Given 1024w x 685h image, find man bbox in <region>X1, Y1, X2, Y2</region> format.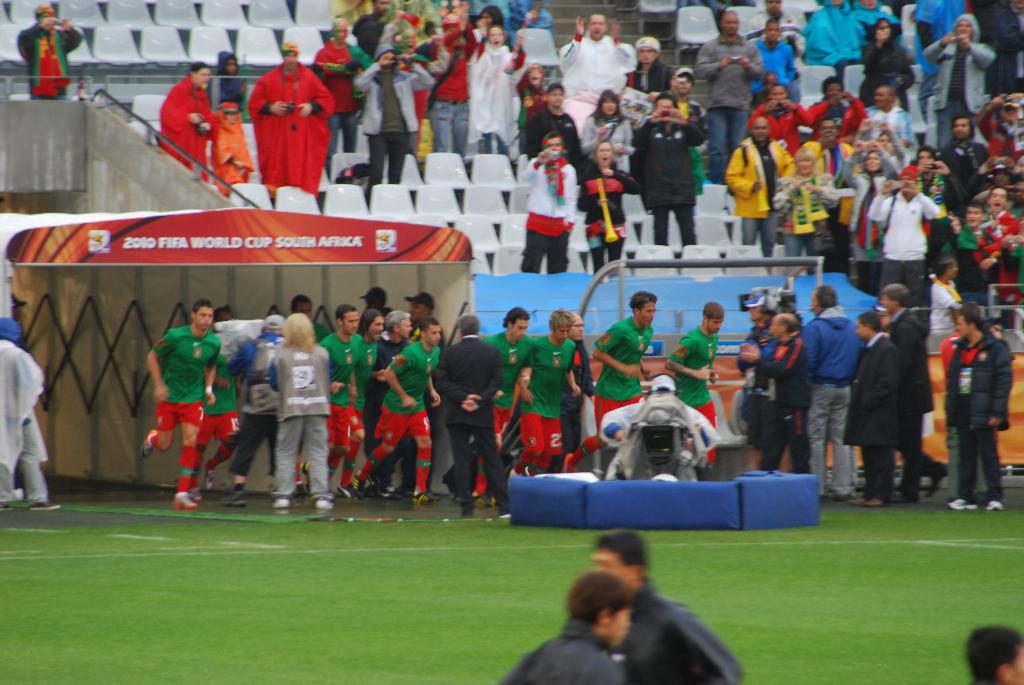
<region>515, 307, 584, 476</region>.
